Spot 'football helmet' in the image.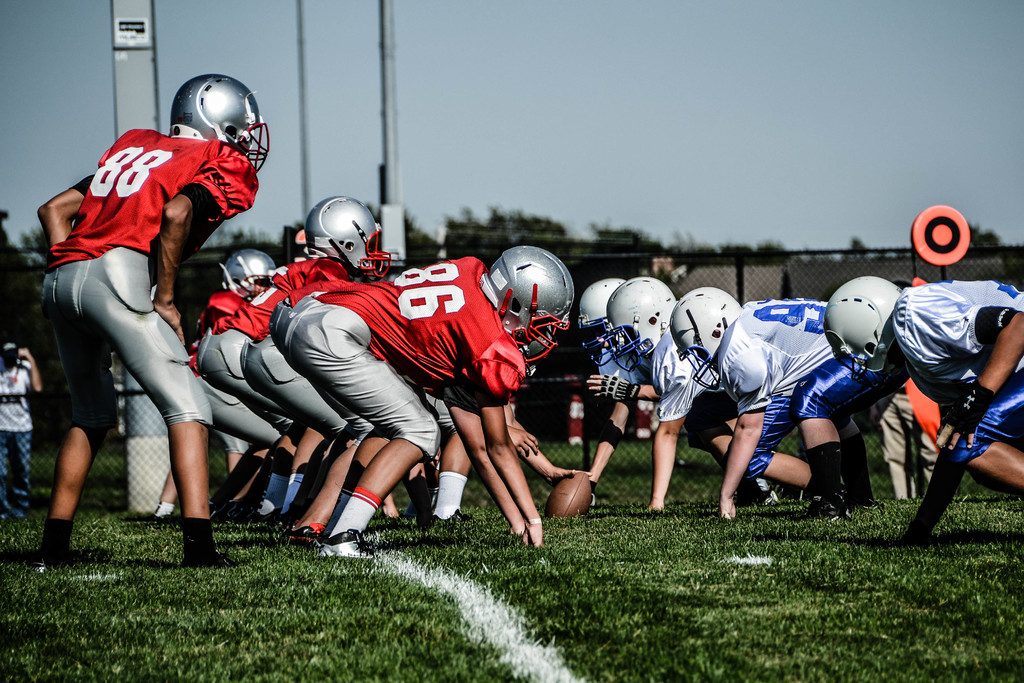
'football helmet' found at 221,250,264,306.
